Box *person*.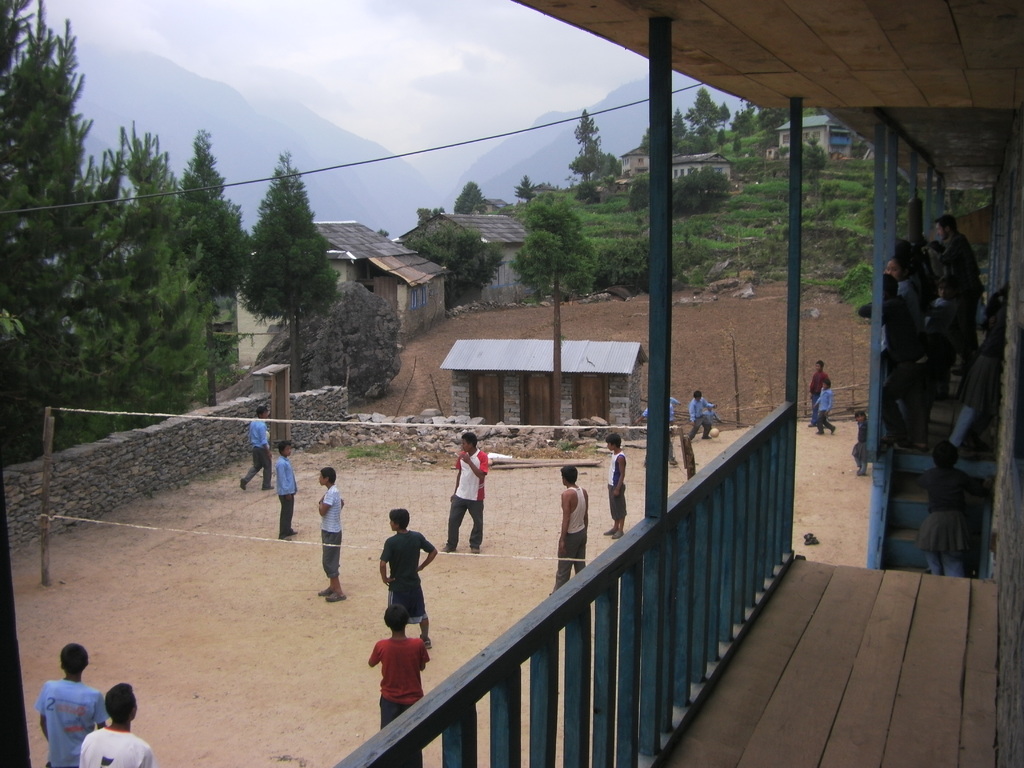
l=812, t=379, r=837, b=436.
